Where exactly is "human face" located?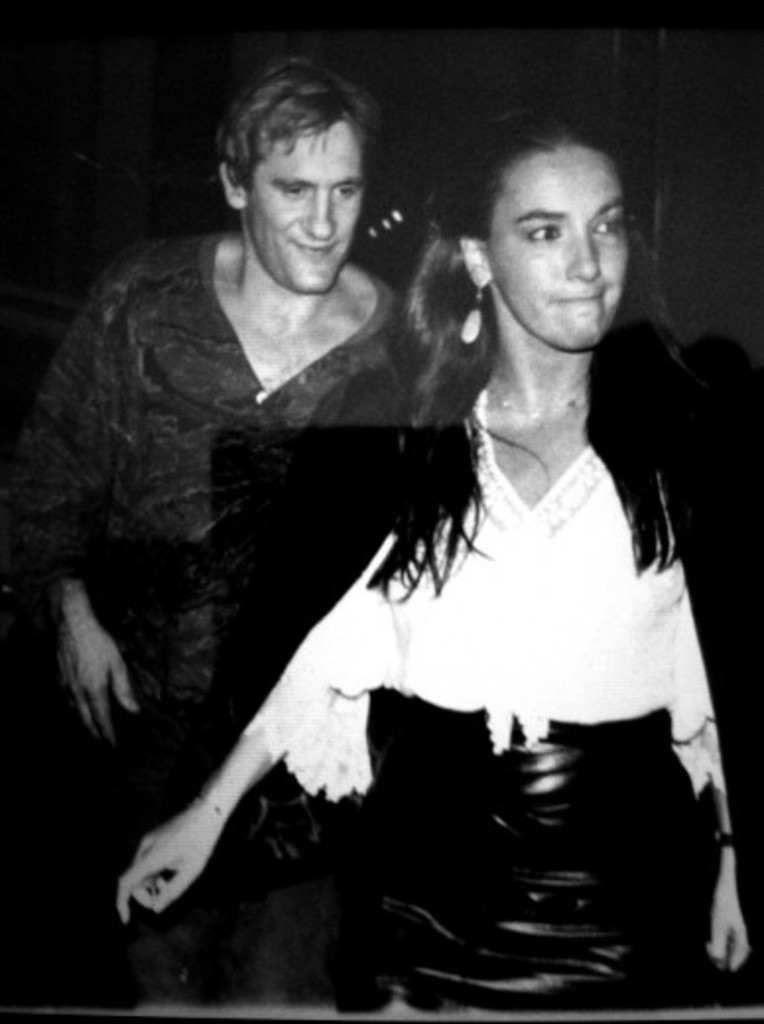
Its bounding box is (486, 142, 626, 343).
